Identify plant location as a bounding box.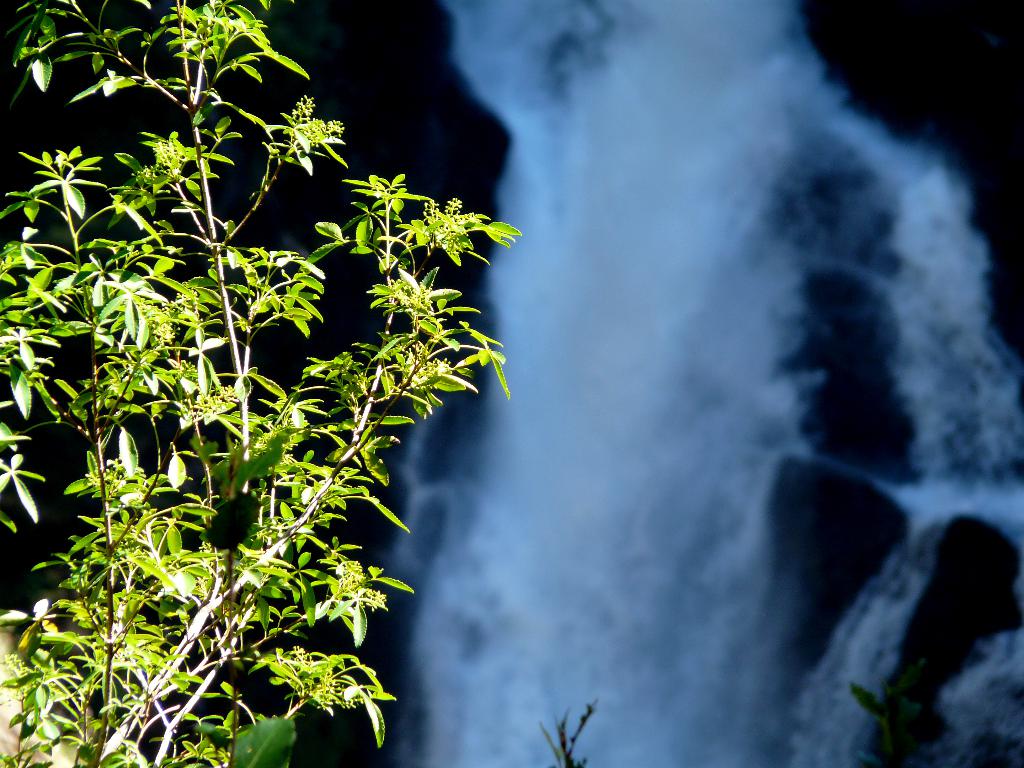
bbox(0, 0, 526, 767).
